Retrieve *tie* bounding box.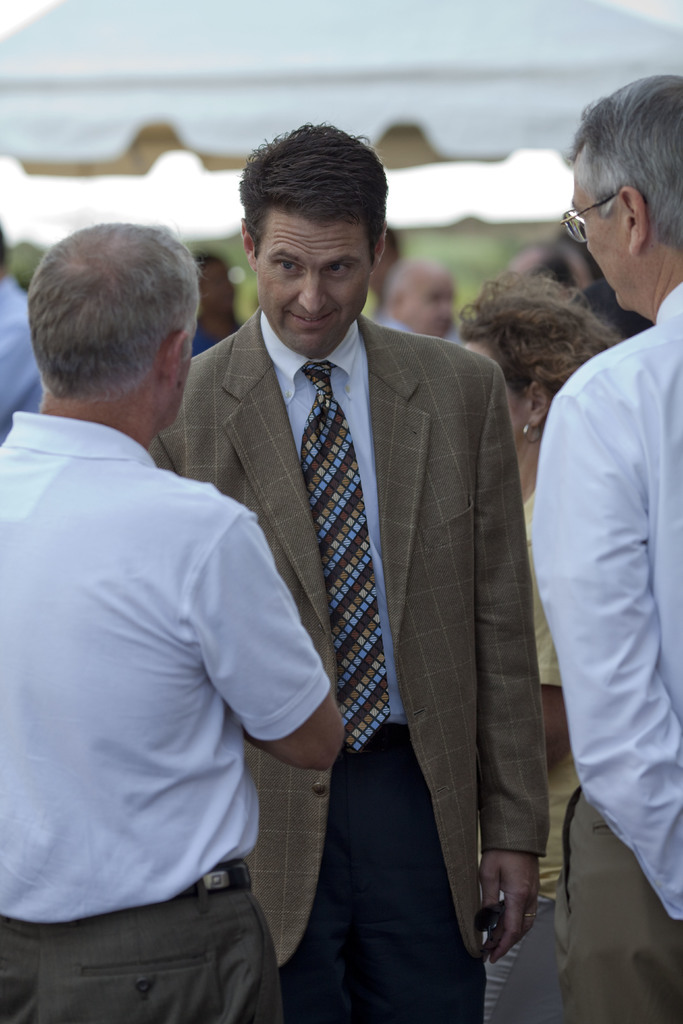
Bounding box: {"left": 302, "top": 356, "right": 384, "bottom": 752}.
